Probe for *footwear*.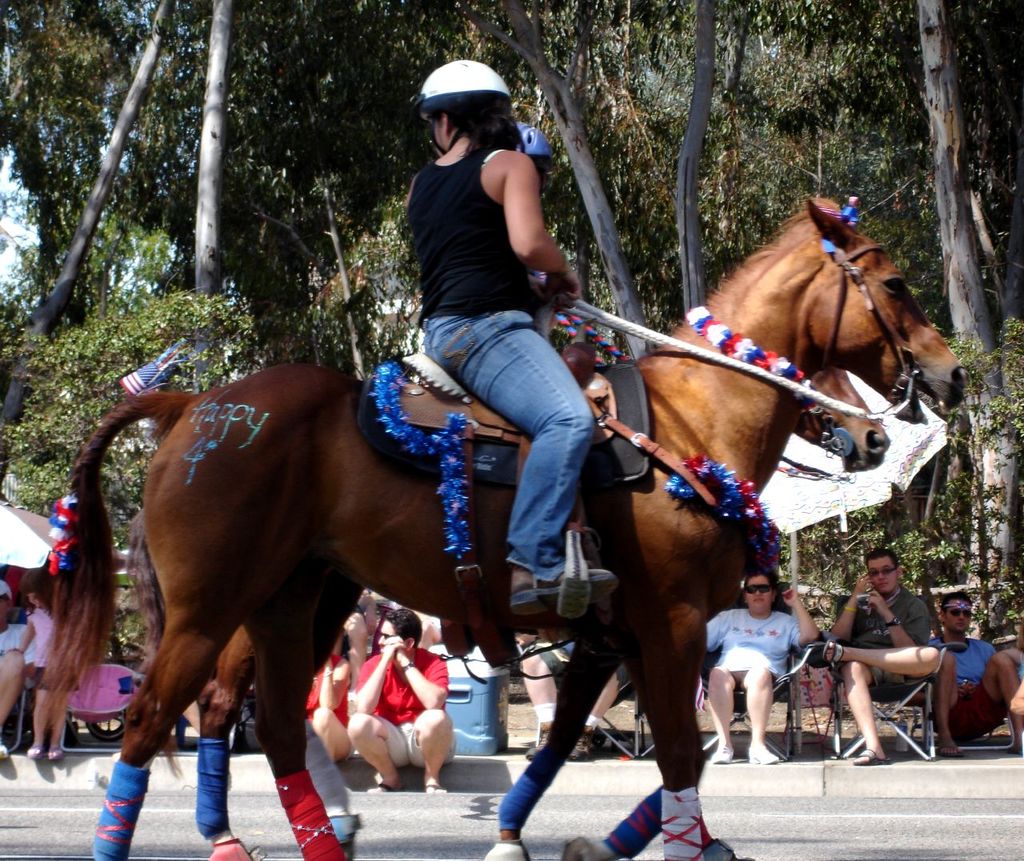
Probe result: box=[424, 774, 445, 793].
